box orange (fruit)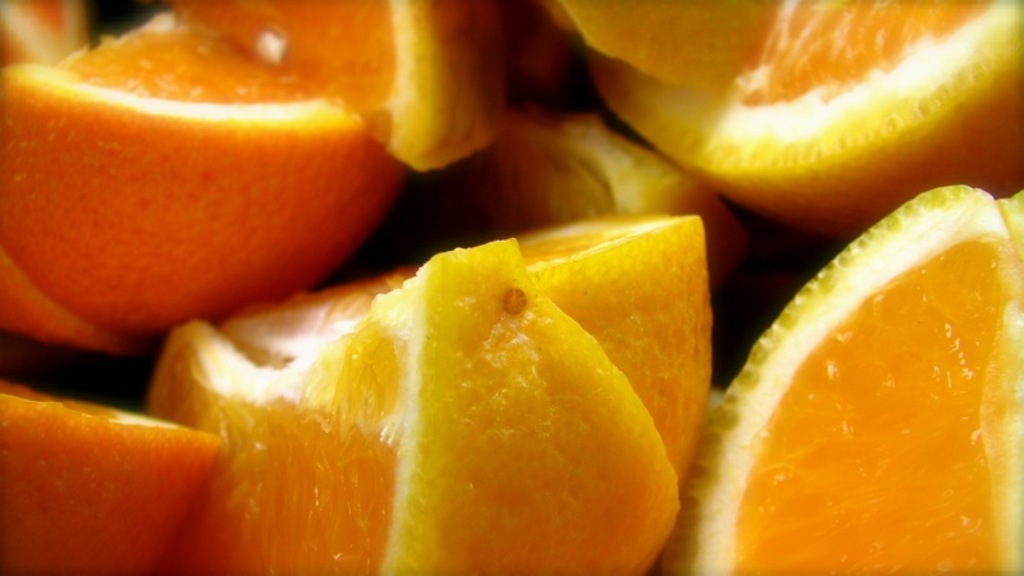
BBox(707, 180, 1023, 562)
